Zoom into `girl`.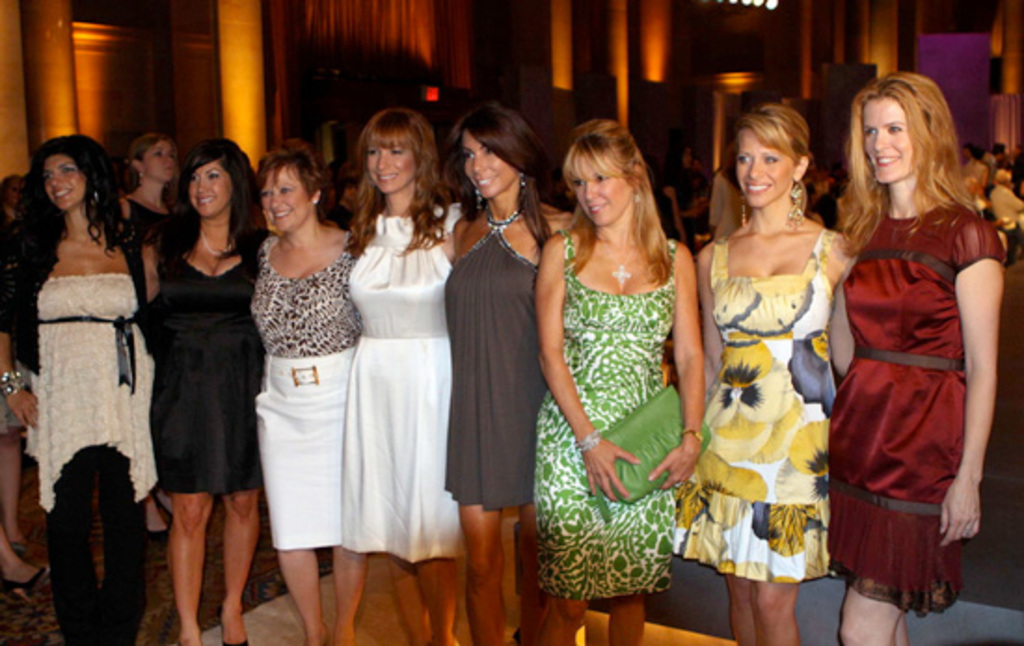
Zoom target: (117, 141, 186, 305).
